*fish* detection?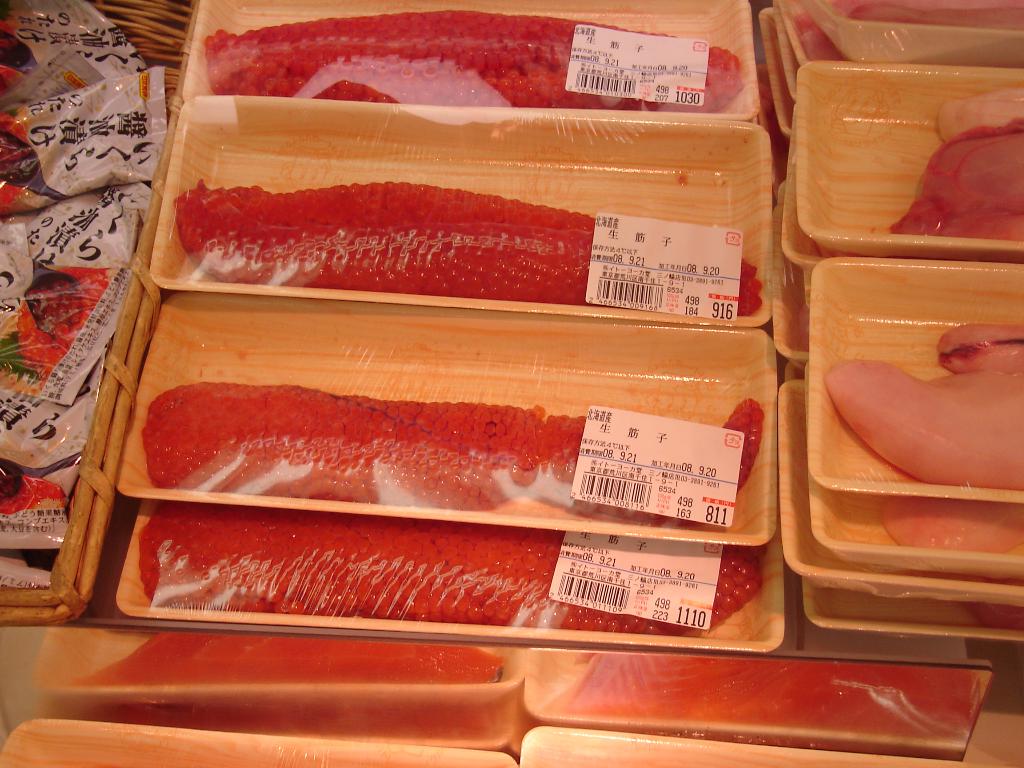
bbox(196, 4, 747, 118)
